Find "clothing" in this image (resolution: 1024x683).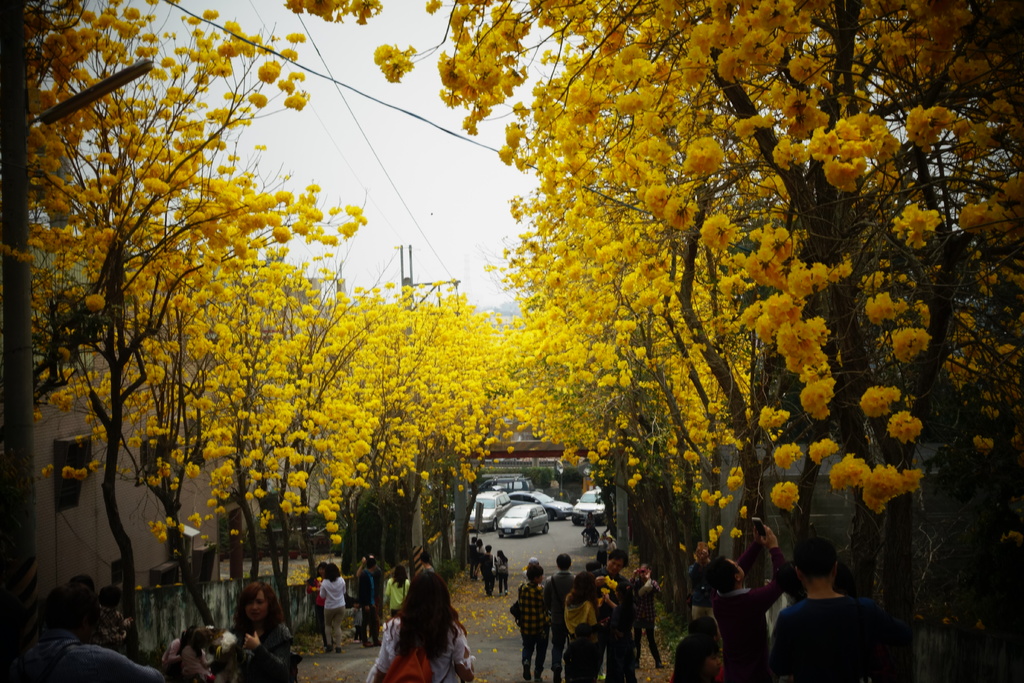
bbox=[495, 554, 509, 593].
